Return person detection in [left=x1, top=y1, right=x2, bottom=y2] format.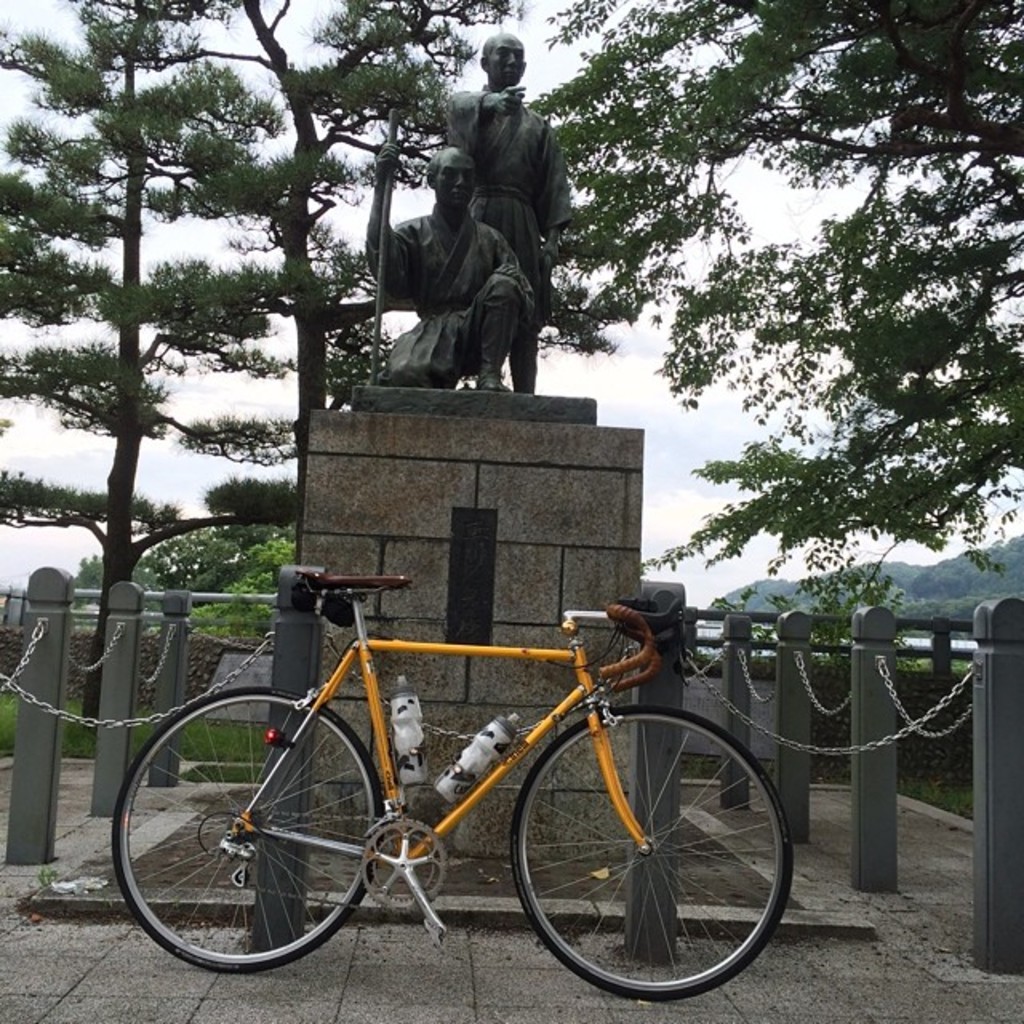
[left=355, top=147, right=526, bottom=400].
